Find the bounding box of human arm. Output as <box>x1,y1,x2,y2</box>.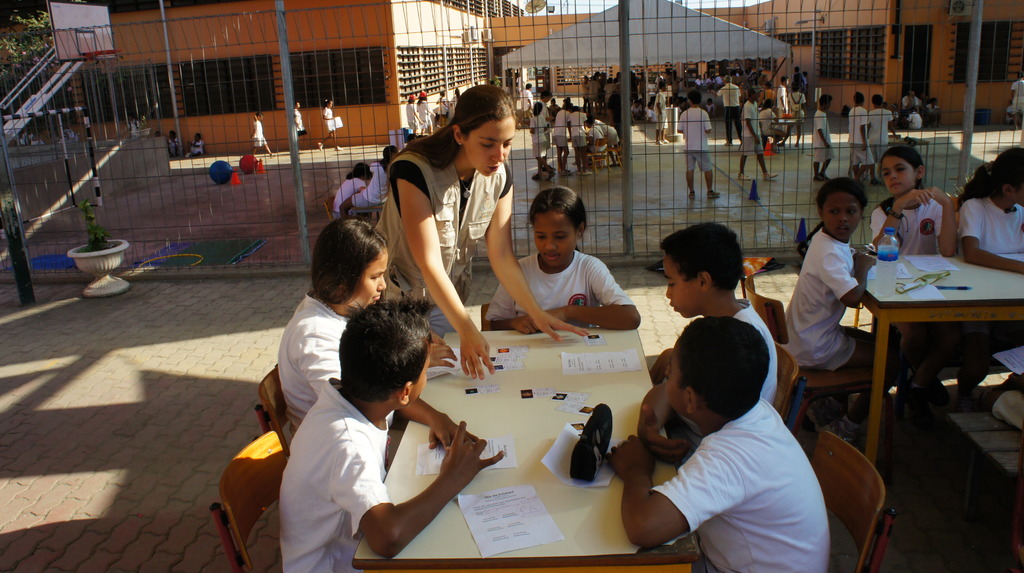
<box>858,109,870,152</box>.
